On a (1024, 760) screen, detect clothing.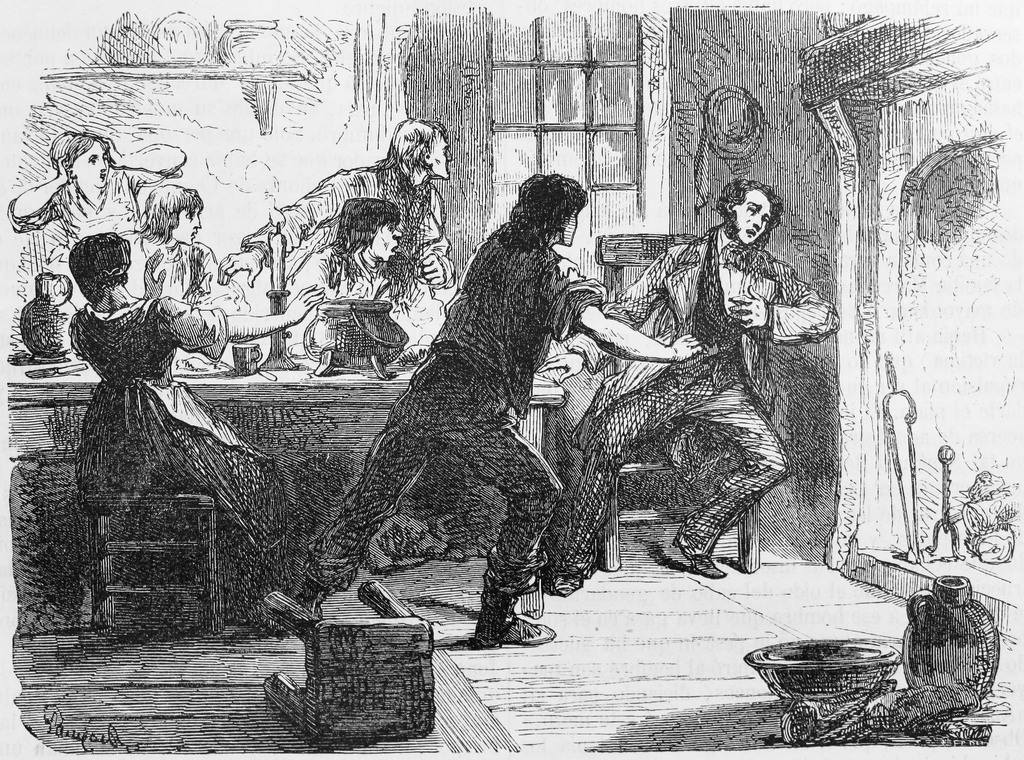
{"left": 147, "top": 241, "right": 257, "bottom": 371}.
